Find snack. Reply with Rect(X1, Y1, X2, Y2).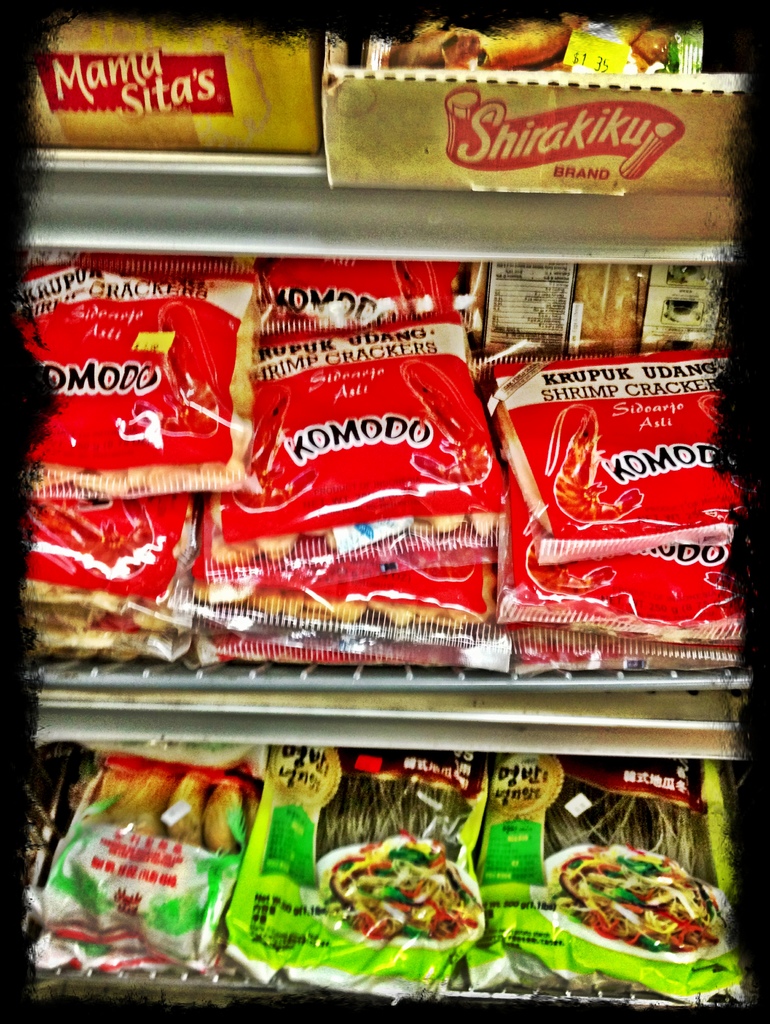
Rect(538, 842, 724, 961).
